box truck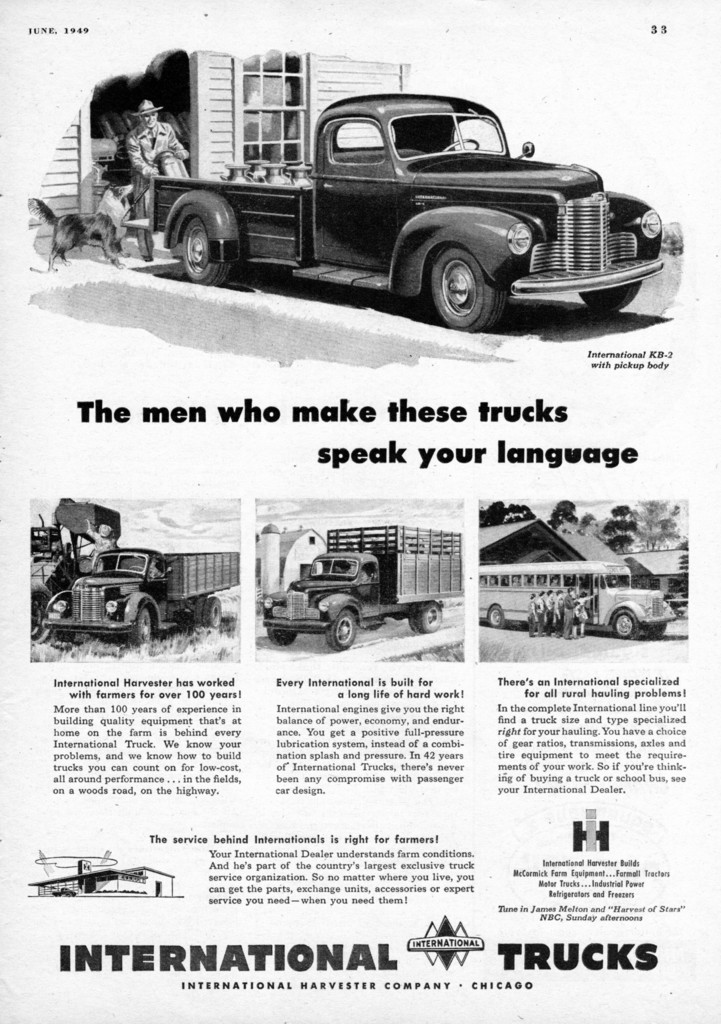
[261, 522, 462, 652]
